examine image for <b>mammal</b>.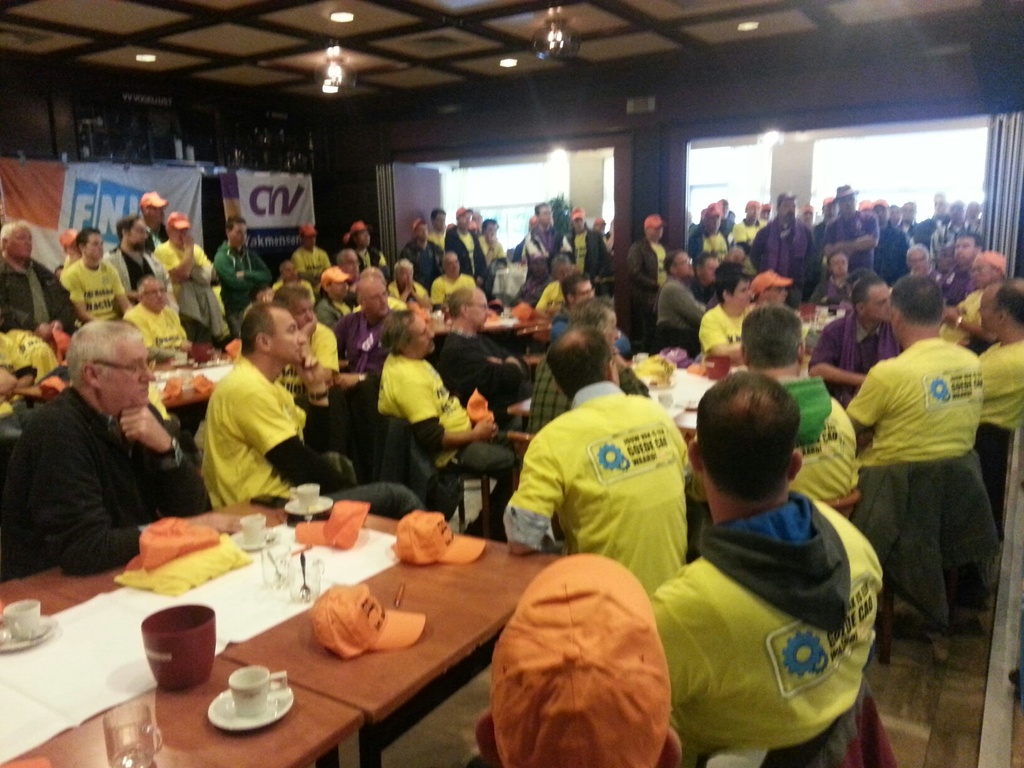
Examination result: x1=503 y1=325 x2=691 y2=596.
